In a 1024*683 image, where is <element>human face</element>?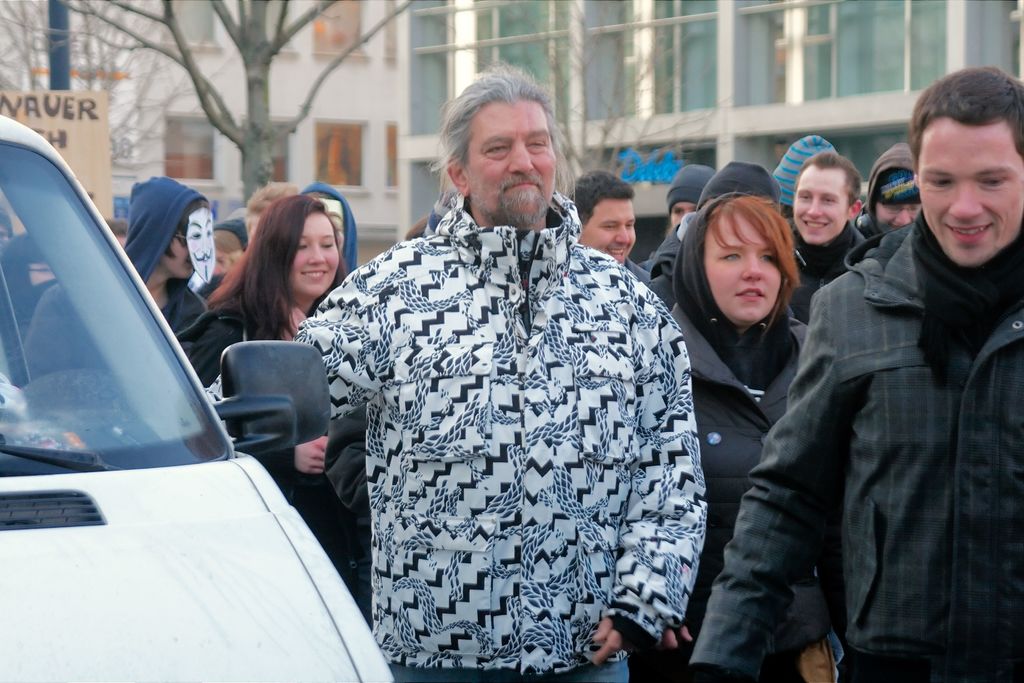
box(288, 213, 340, 295).
